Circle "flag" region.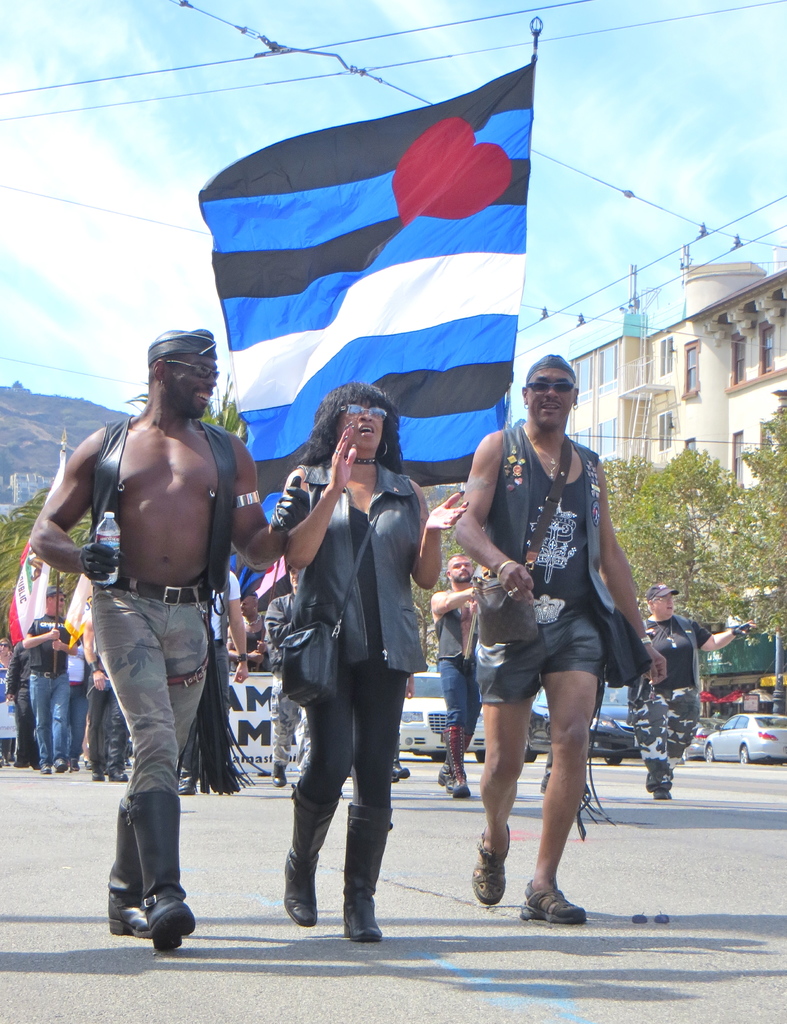
Region: [left=59, top=509, right=120, bottom=650].
